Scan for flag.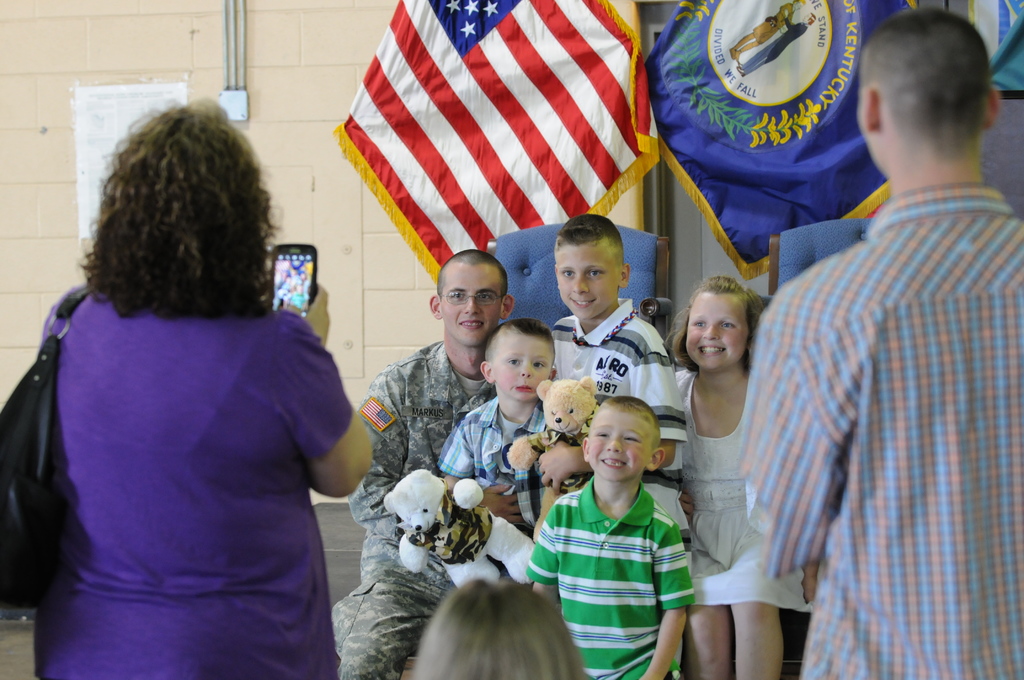
Scan result: locate(343, 0, 663, 300).
